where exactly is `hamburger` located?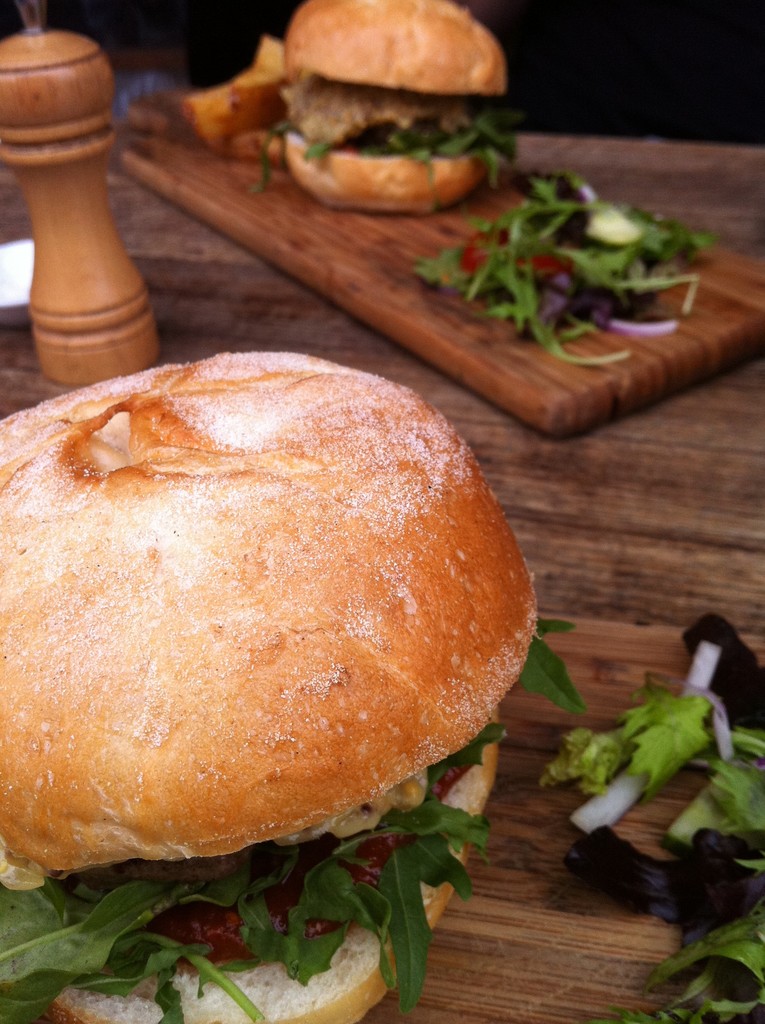
Its bounding box is [left=252, top=1, right=526, bottom=225].
